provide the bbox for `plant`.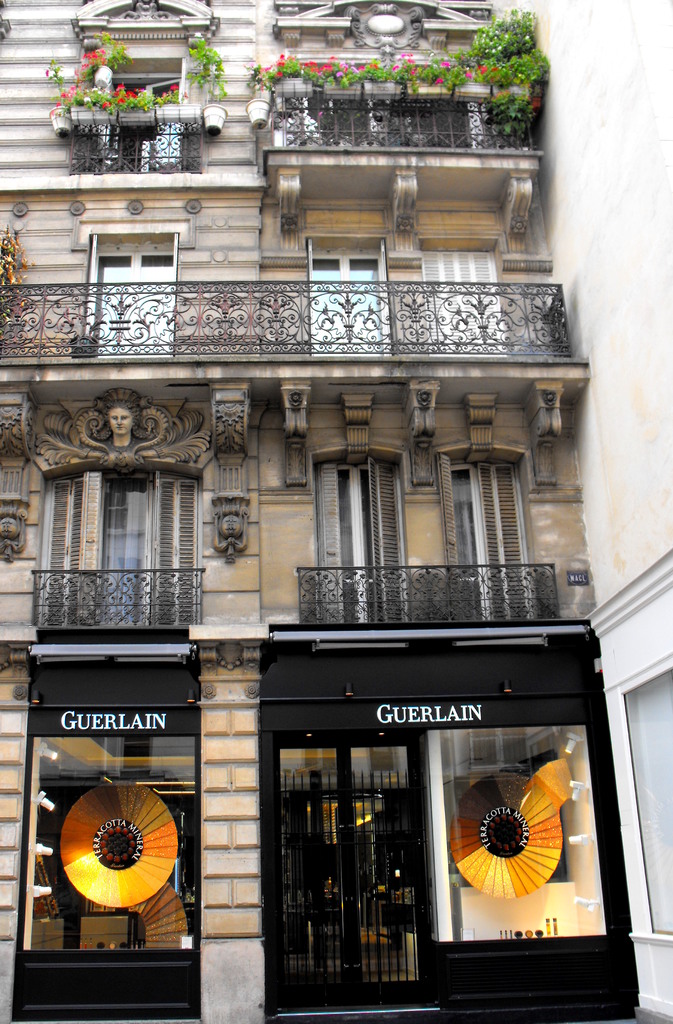
(x1=109, y1=73, x2=147, y2=113).
